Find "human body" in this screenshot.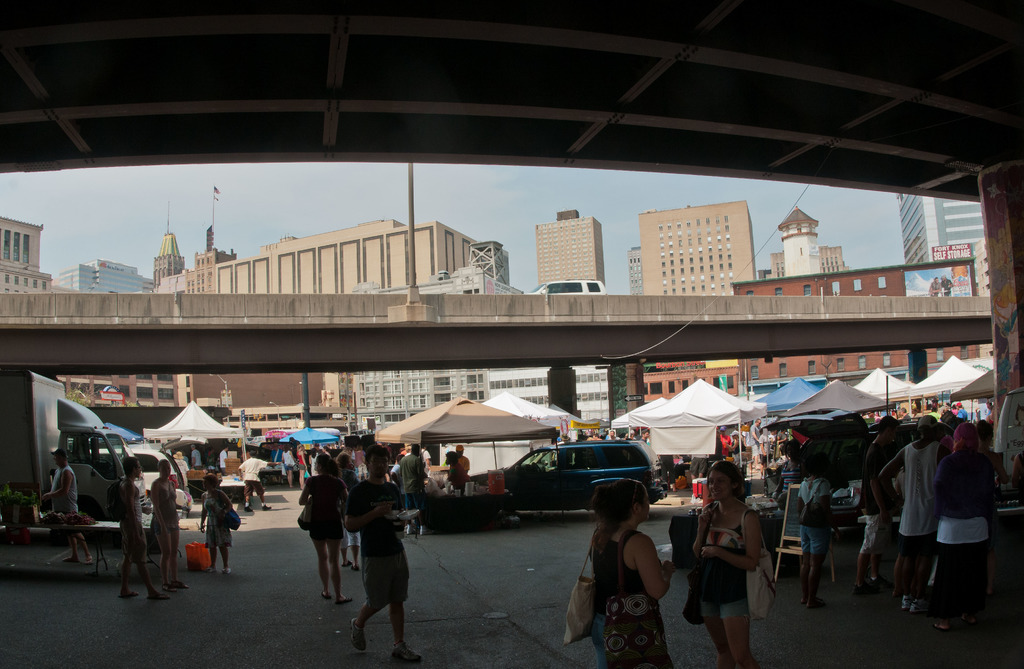
The bounding box for "human body" is Rect(456, 445, 470, 467).
